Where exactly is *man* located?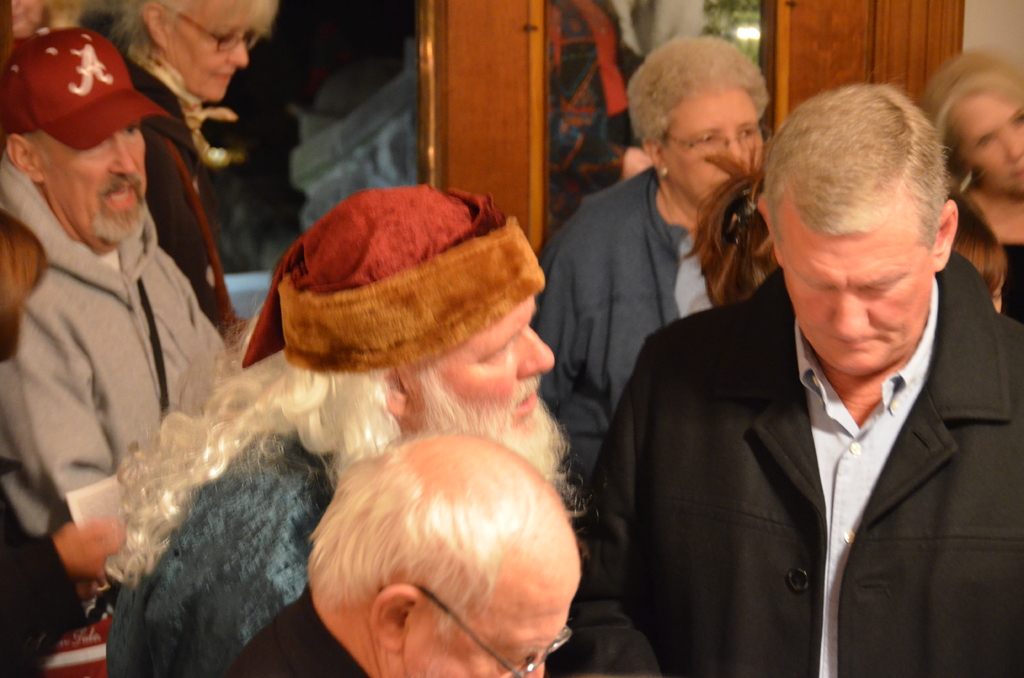
Its bounding box is region(0, 20, 240, 551).
